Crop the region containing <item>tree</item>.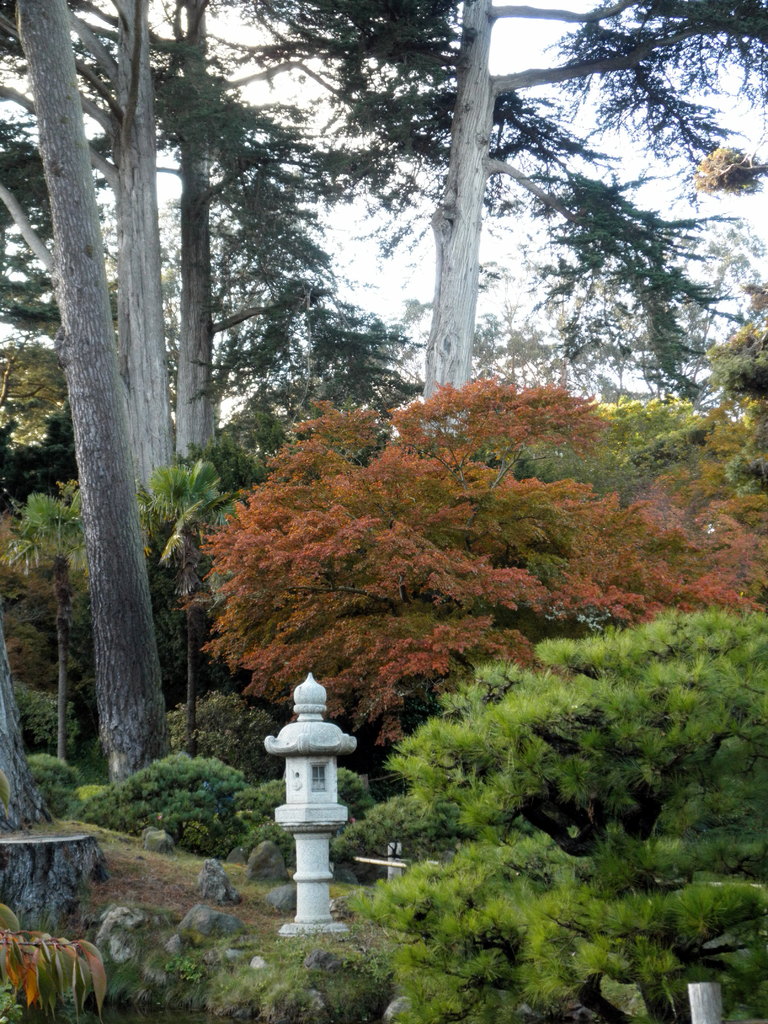
Crop region: (x1=17, y1=15, x2=237, y2=790).
